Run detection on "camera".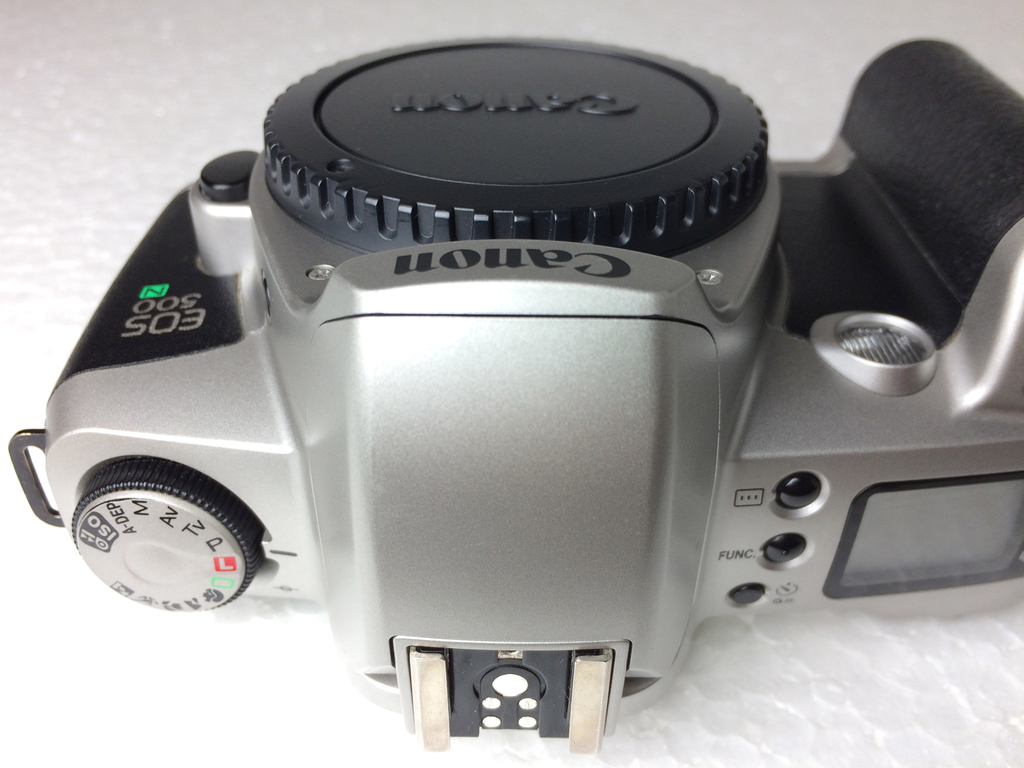
Result: pyautogui.locateOnScreen(2, 31, 1022, 756).
